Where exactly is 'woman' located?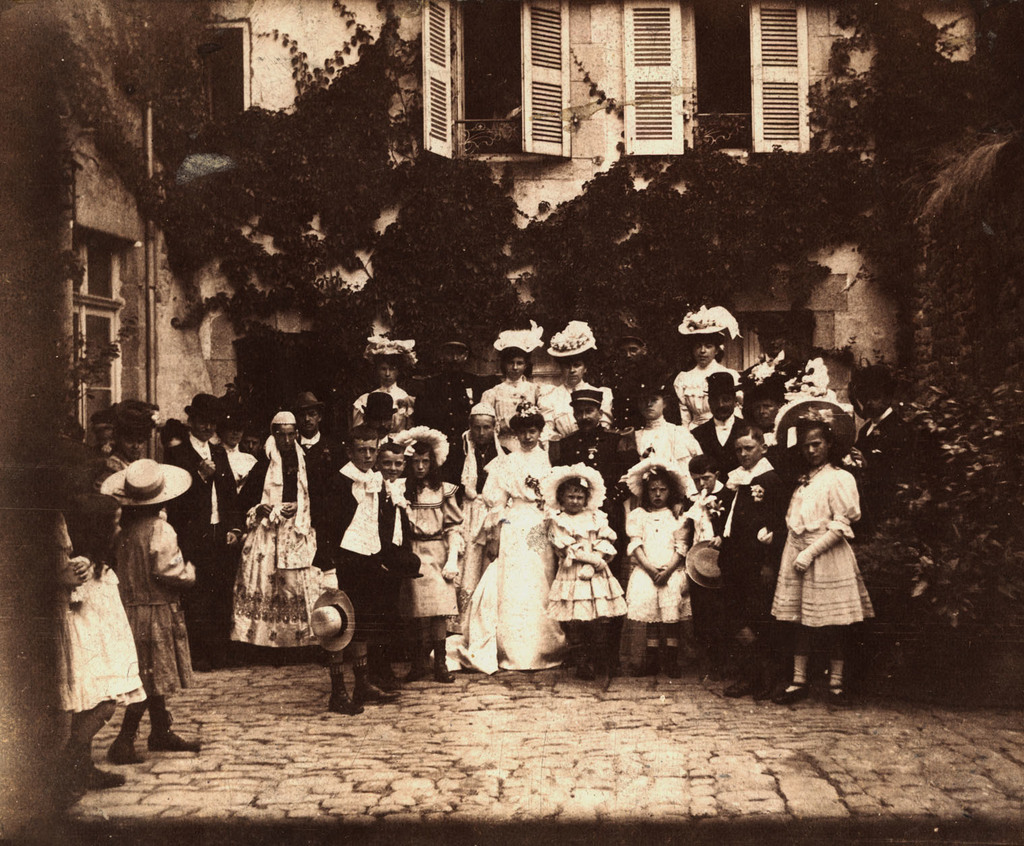
Its bounding box is <region>607, 379, 704, 523</region>.
